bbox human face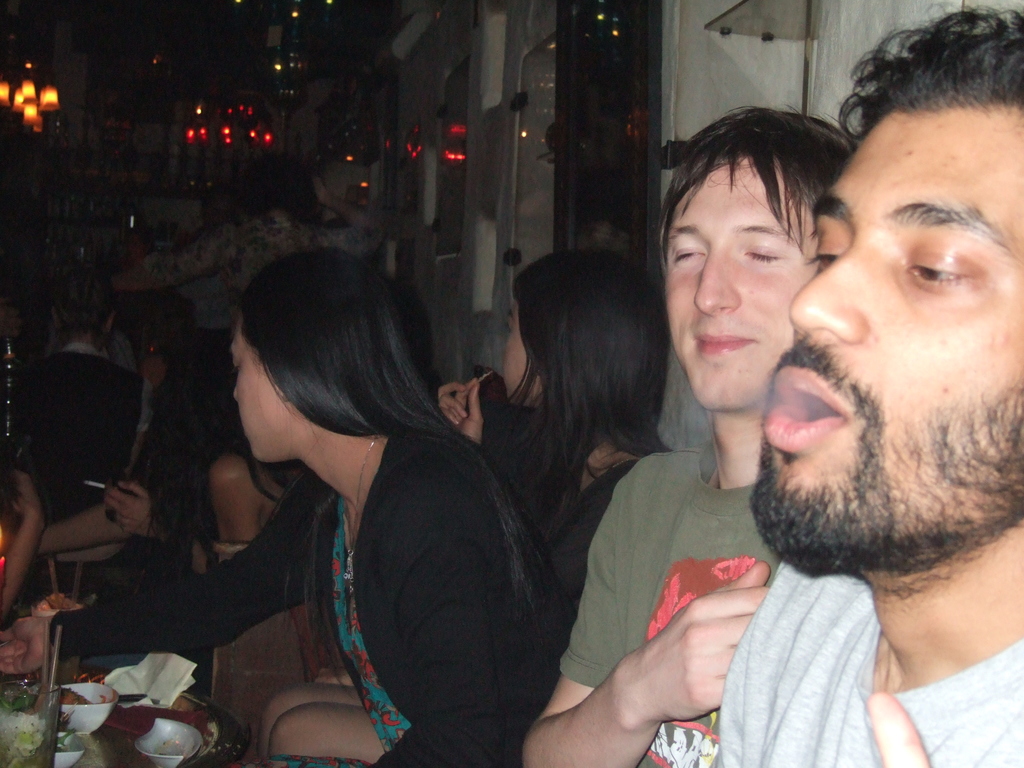
[505,304,530,398]
